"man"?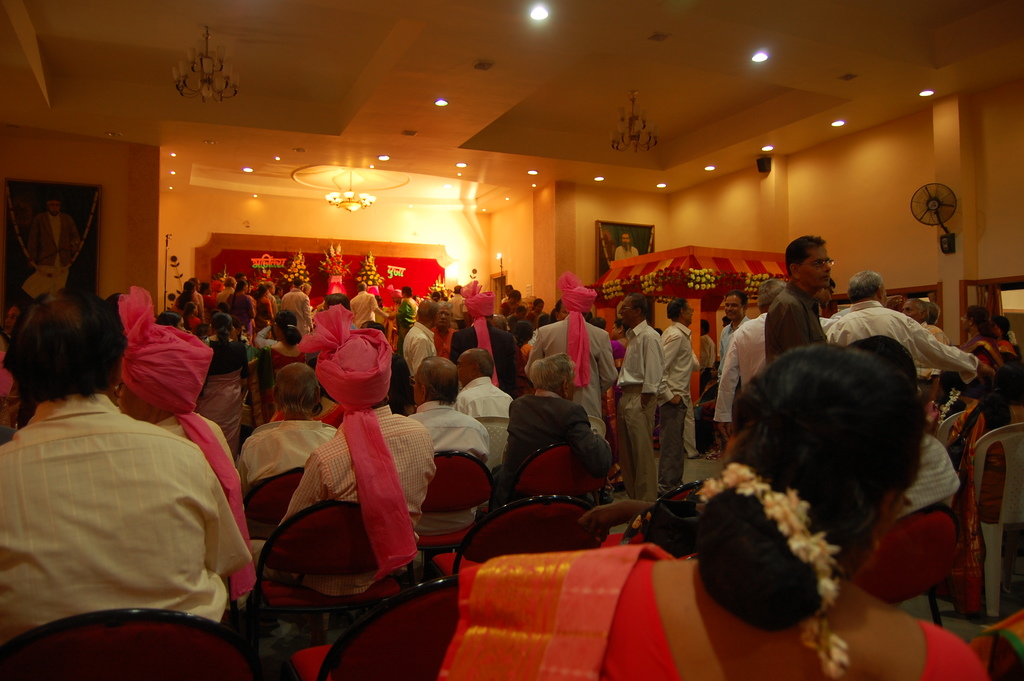
<region>488, 357, 608, 512</region>
